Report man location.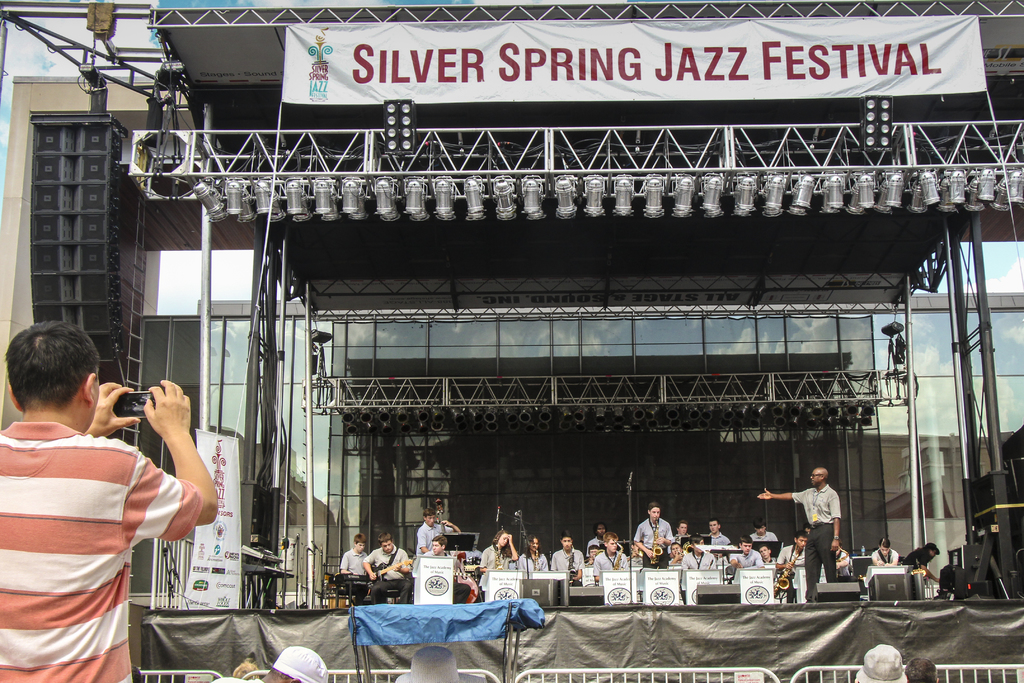
Report: x1=583, y1=522, x2=612, y2=555.
